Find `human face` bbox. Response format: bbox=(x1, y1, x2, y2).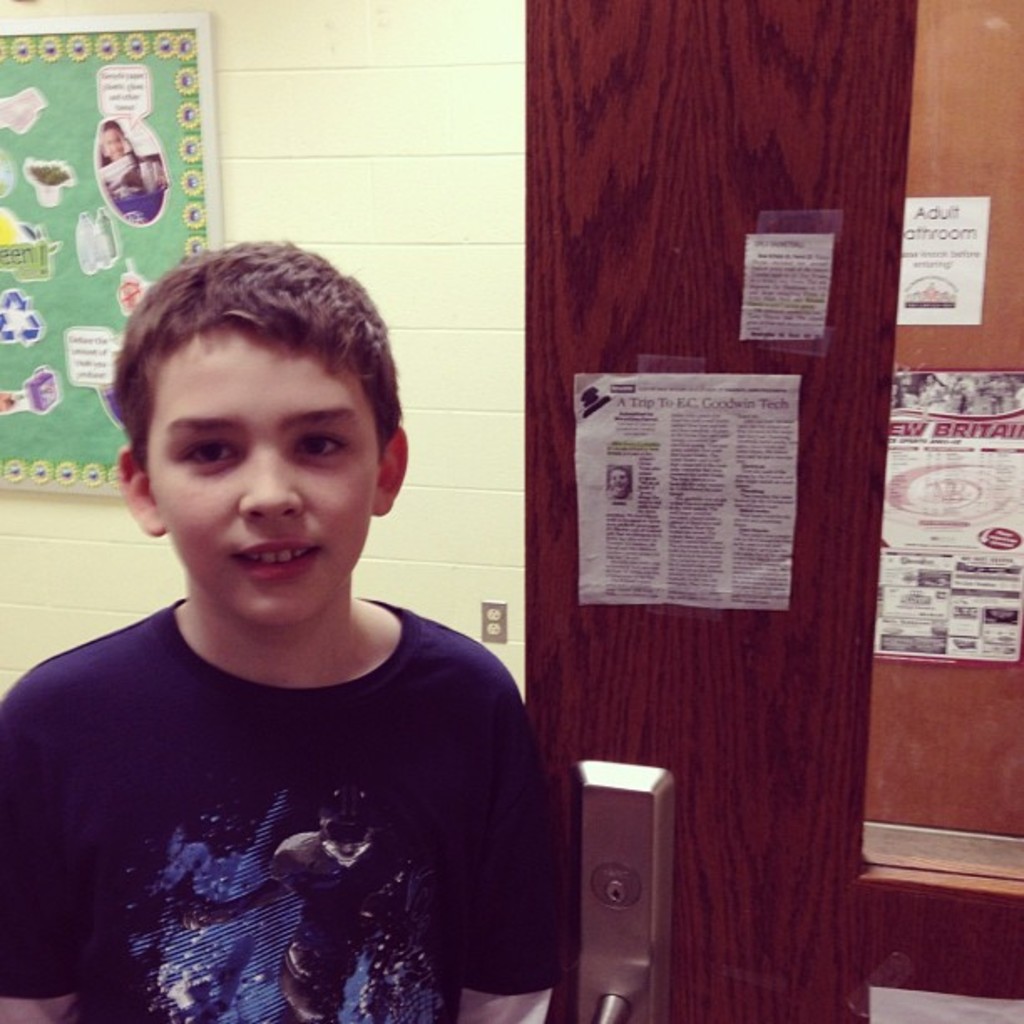
bbox=(100, 125, 125, 161).
